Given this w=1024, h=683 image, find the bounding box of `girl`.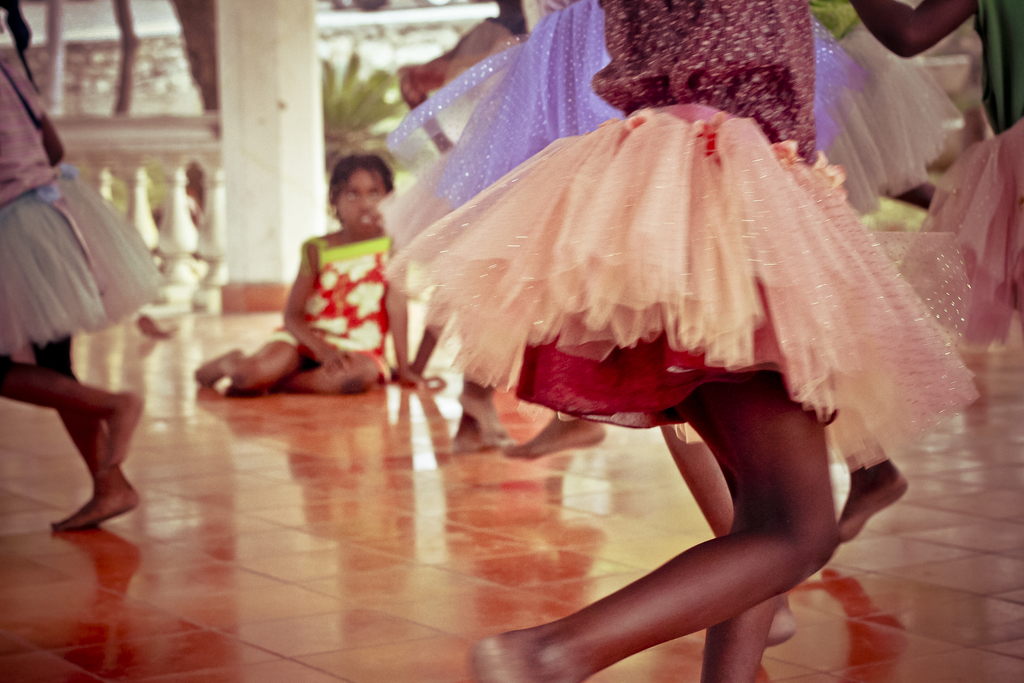
<box>385,0,870,648</box>.
